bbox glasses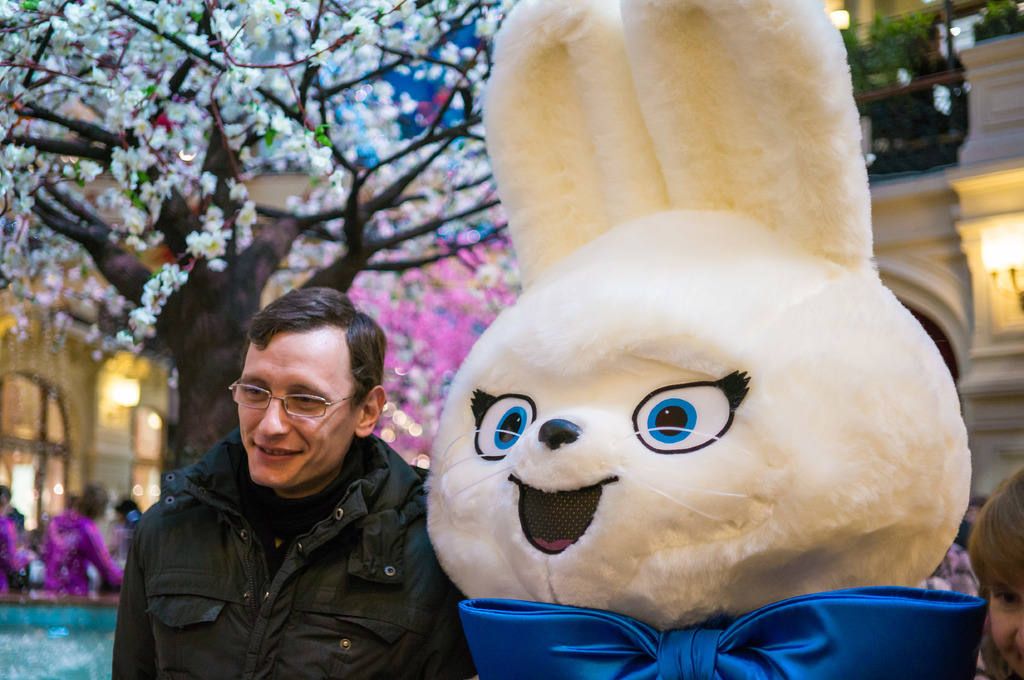
pyautogui.locateOnScreen(221, 393, 354, 440)
